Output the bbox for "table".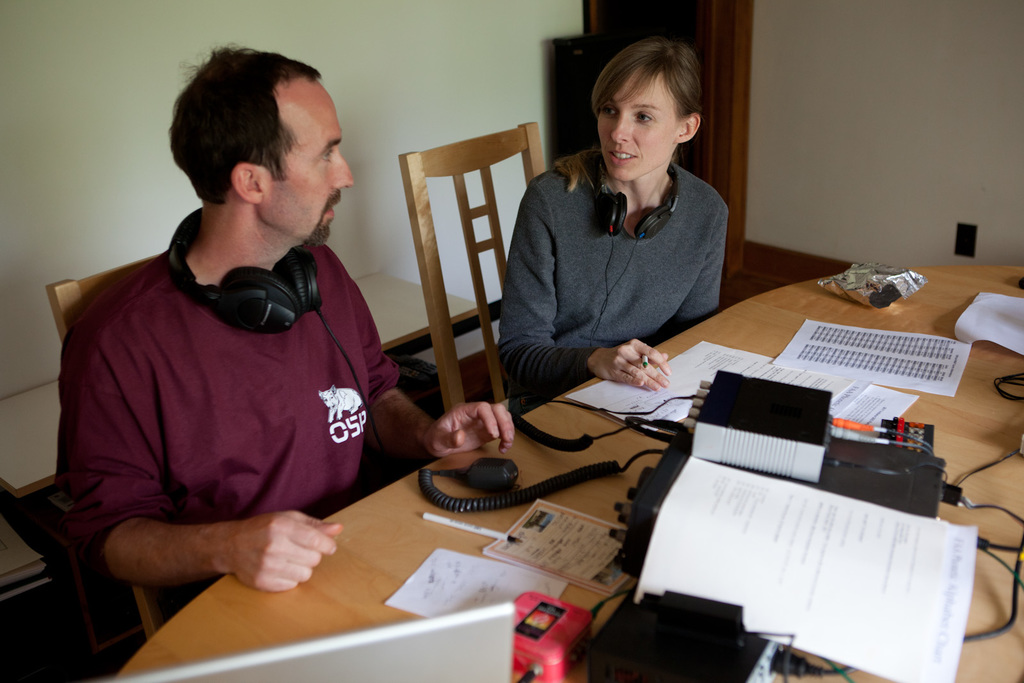
Rect(97, 311, 987, 682).
